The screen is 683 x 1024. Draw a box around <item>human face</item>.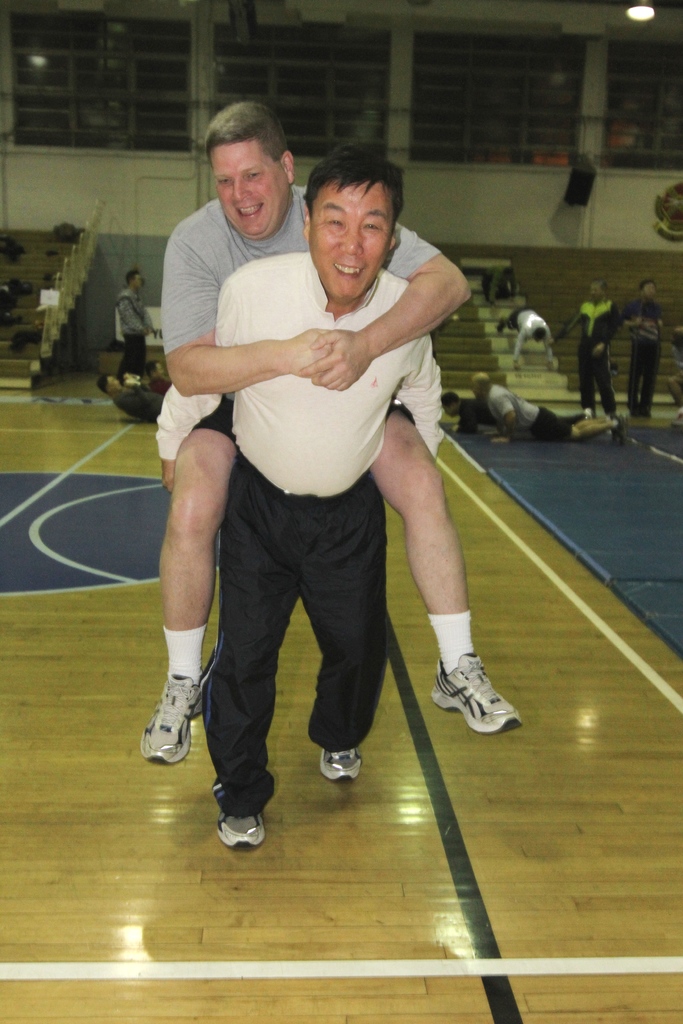
<region>206, 120, 283, 237</region>.
